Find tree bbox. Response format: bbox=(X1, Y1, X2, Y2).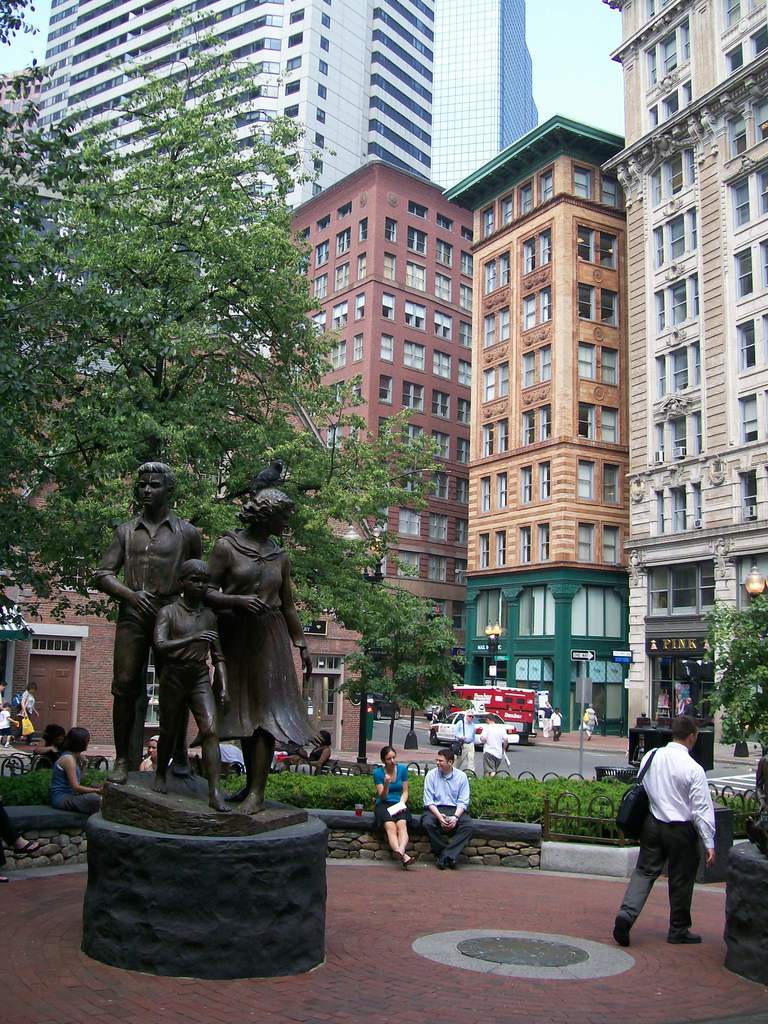
bbox=(332, 592, 470, 745).
